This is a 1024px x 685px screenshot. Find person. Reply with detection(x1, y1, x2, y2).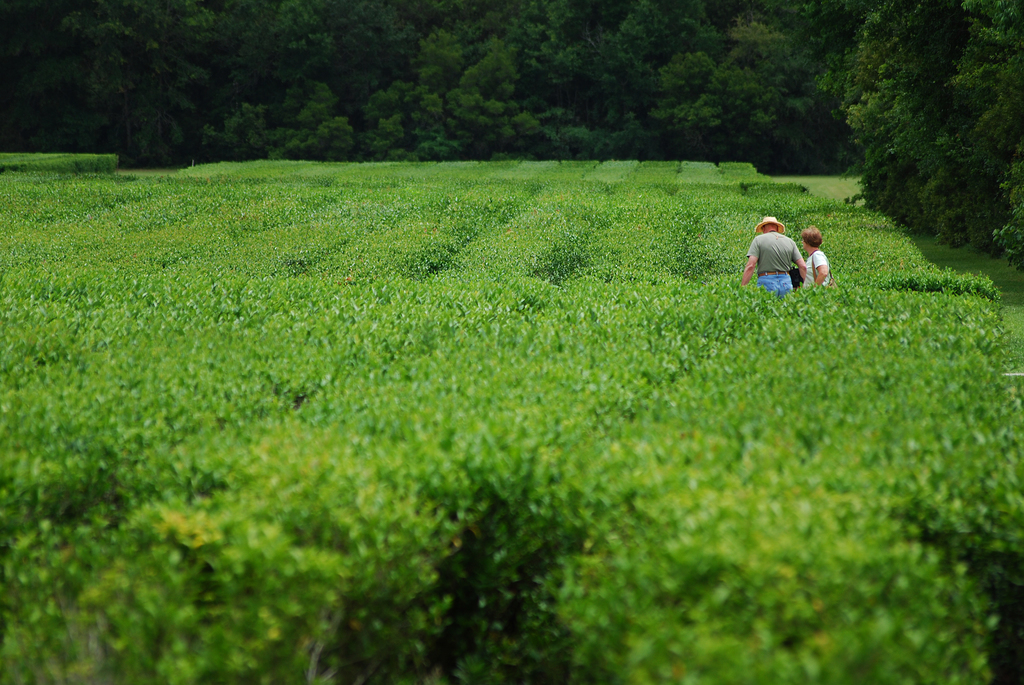
detection(805, 227, 834, 286).
